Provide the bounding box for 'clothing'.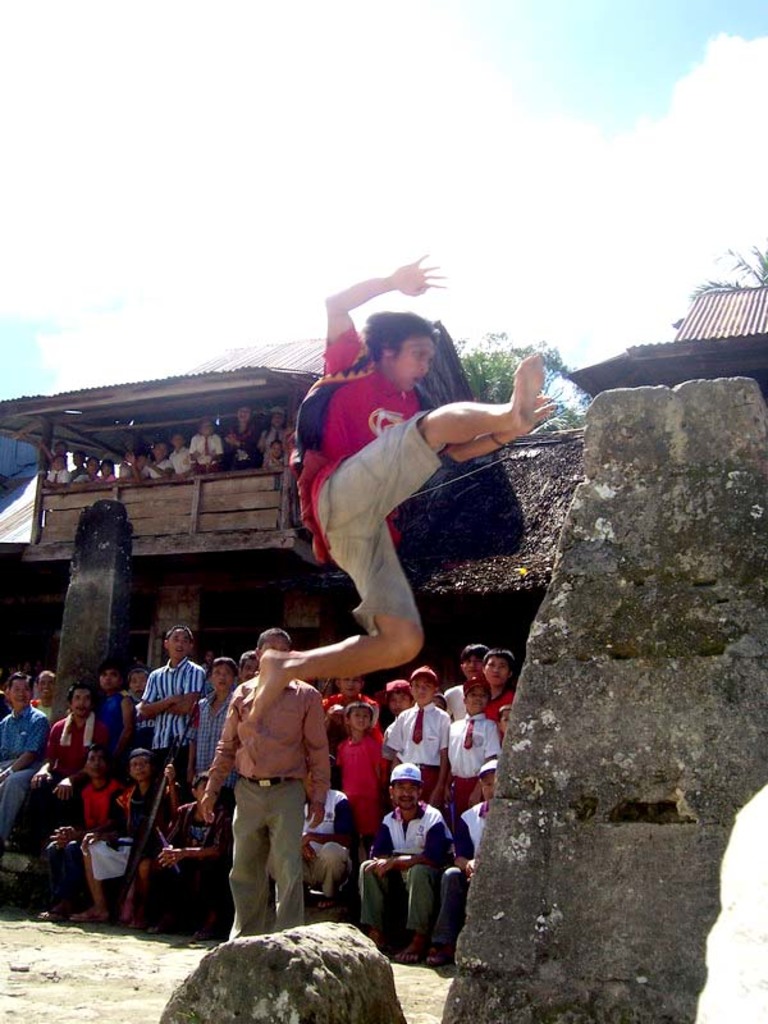
detection(358, 764, 458, 922).
